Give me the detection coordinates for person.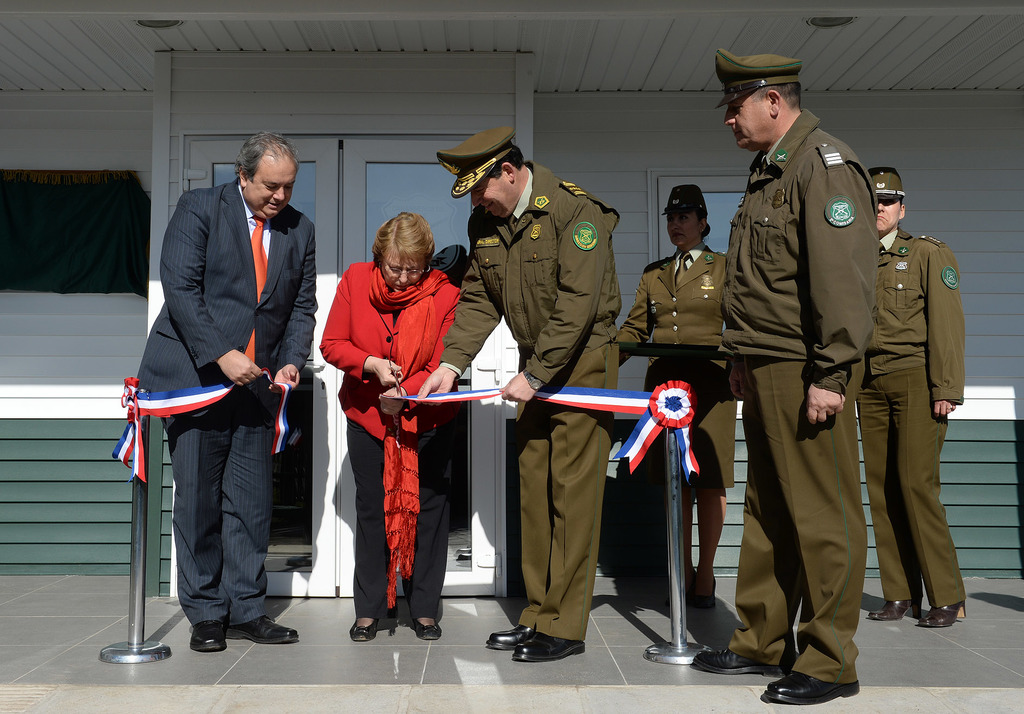
(416,127,626,665).
